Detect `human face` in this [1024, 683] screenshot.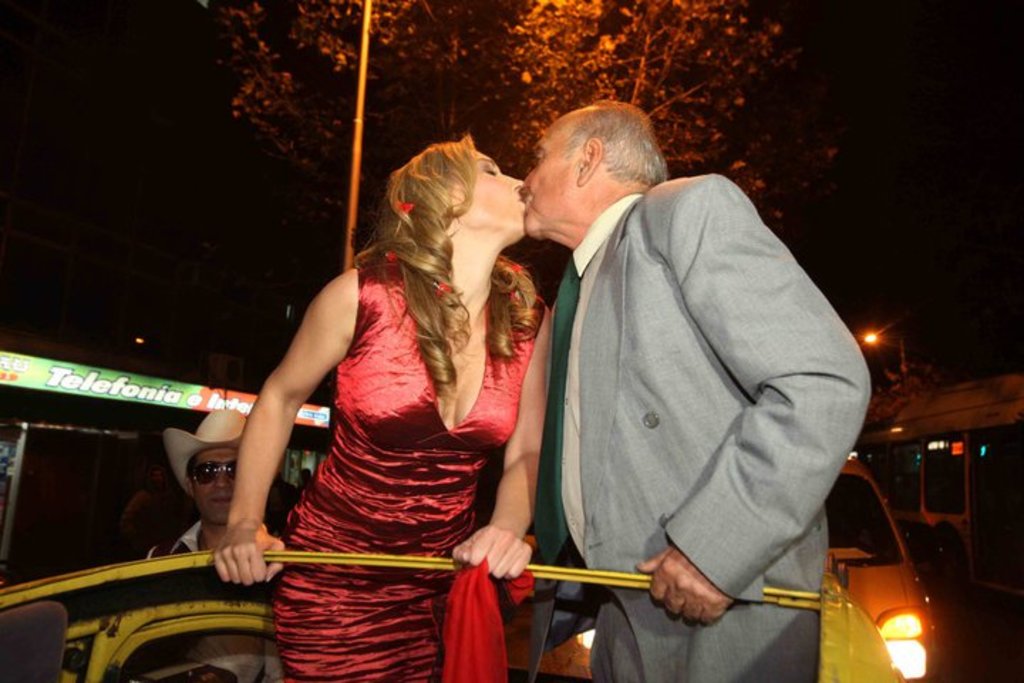
Detection: locate(191, 448, 239, 522).
